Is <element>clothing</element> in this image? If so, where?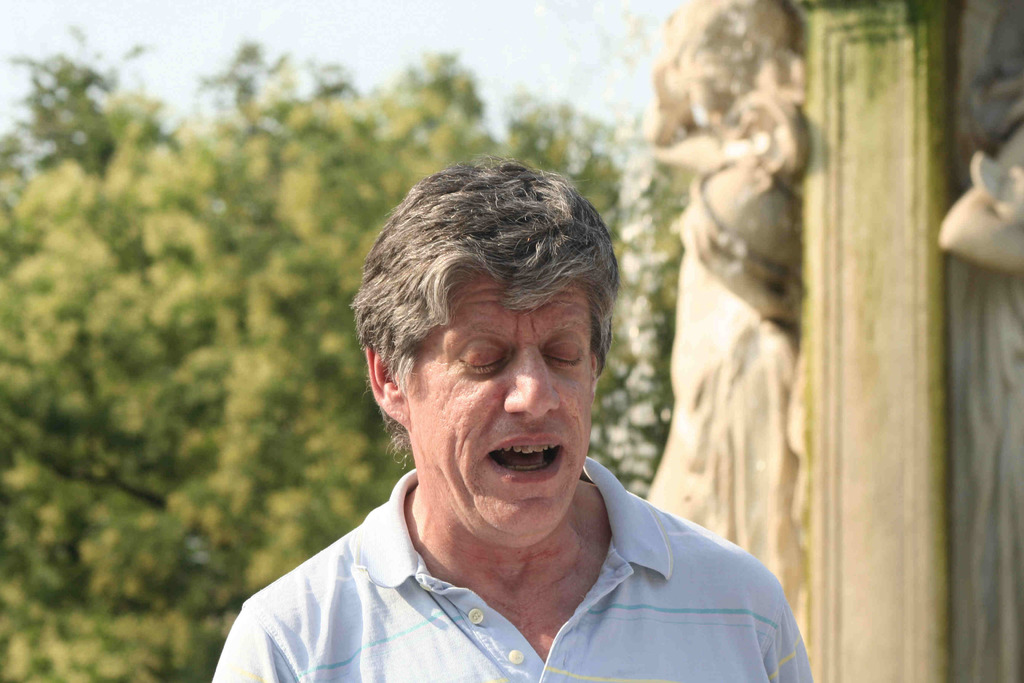
Yes, at x1=201, y1=456, x2=817, y2=682.
